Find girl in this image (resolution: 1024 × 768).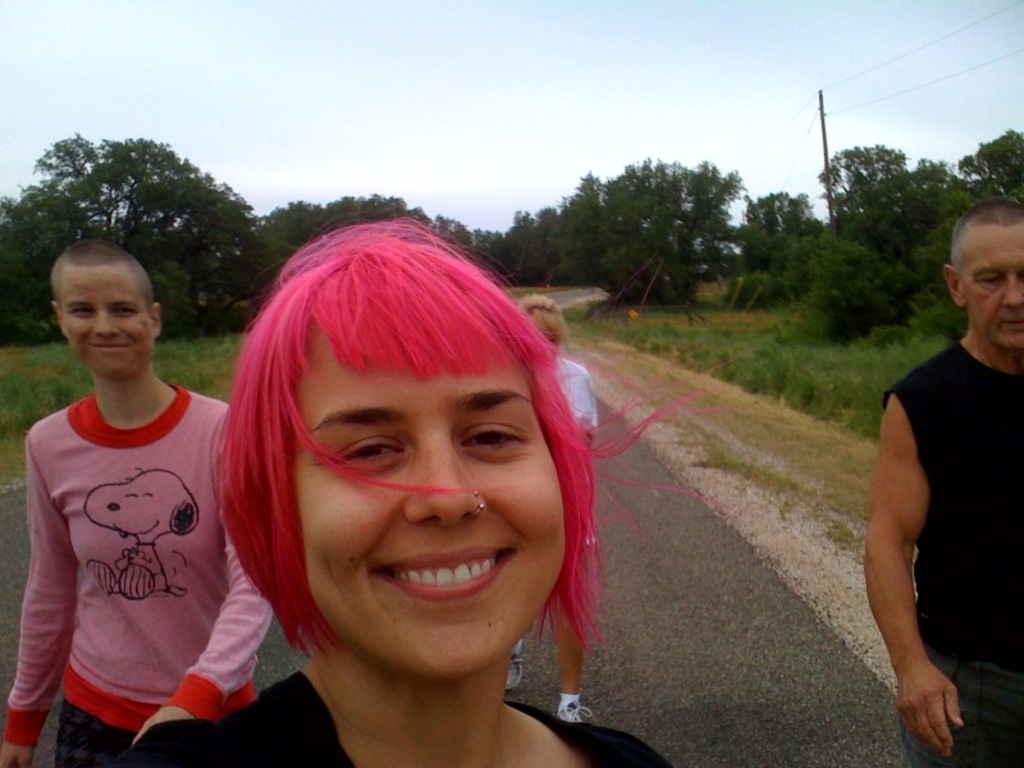
503,292,598,721.
